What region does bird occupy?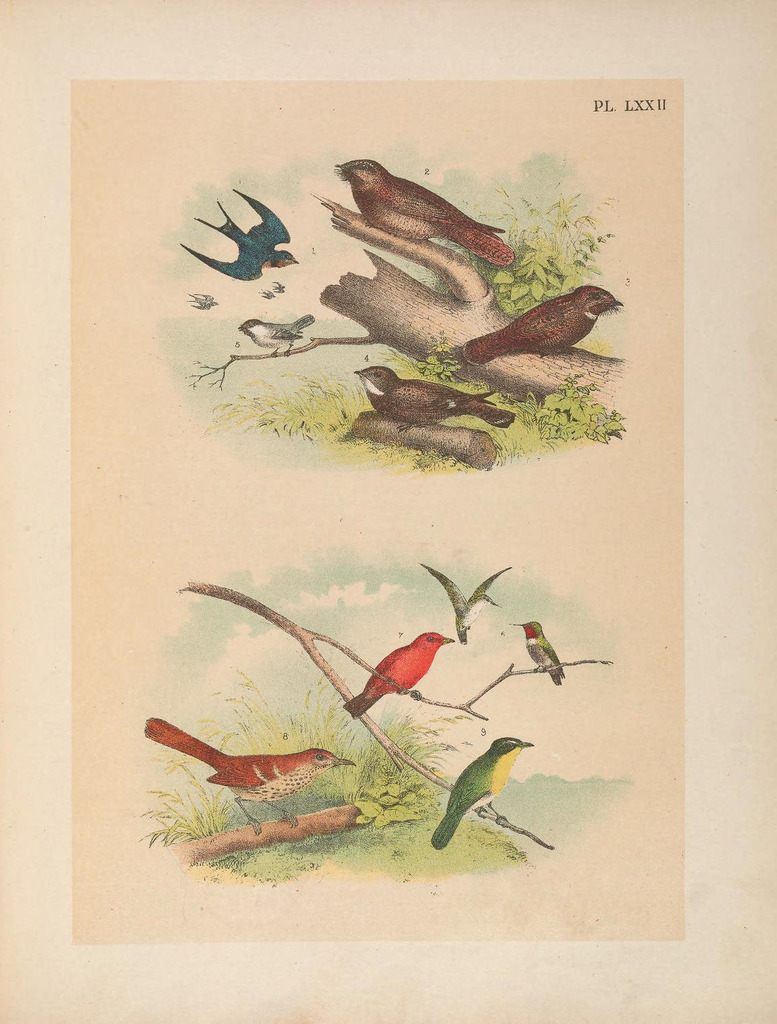
235/308/316/355.
